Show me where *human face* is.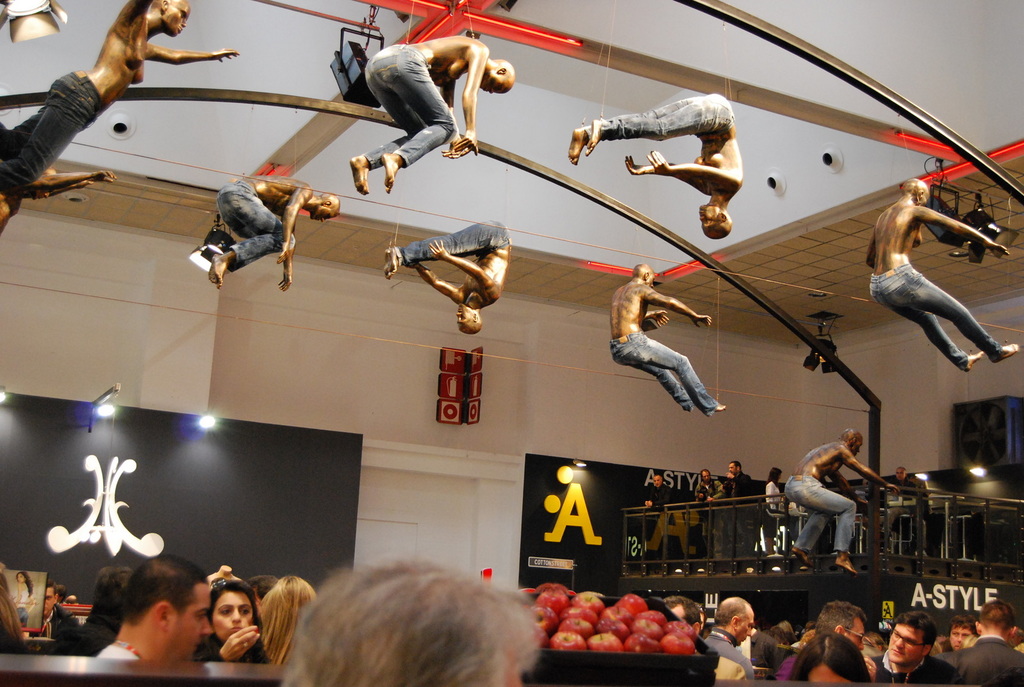
*human face* is at region(668, 602, 685, 616).
